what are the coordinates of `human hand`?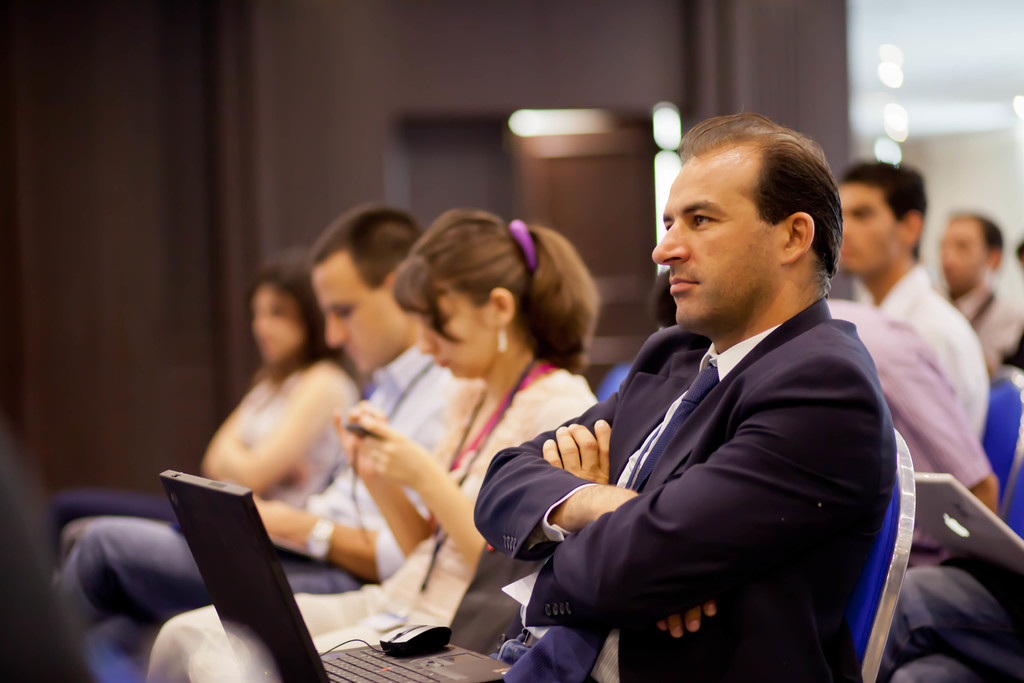
locate(253, 493, 309, 545).
